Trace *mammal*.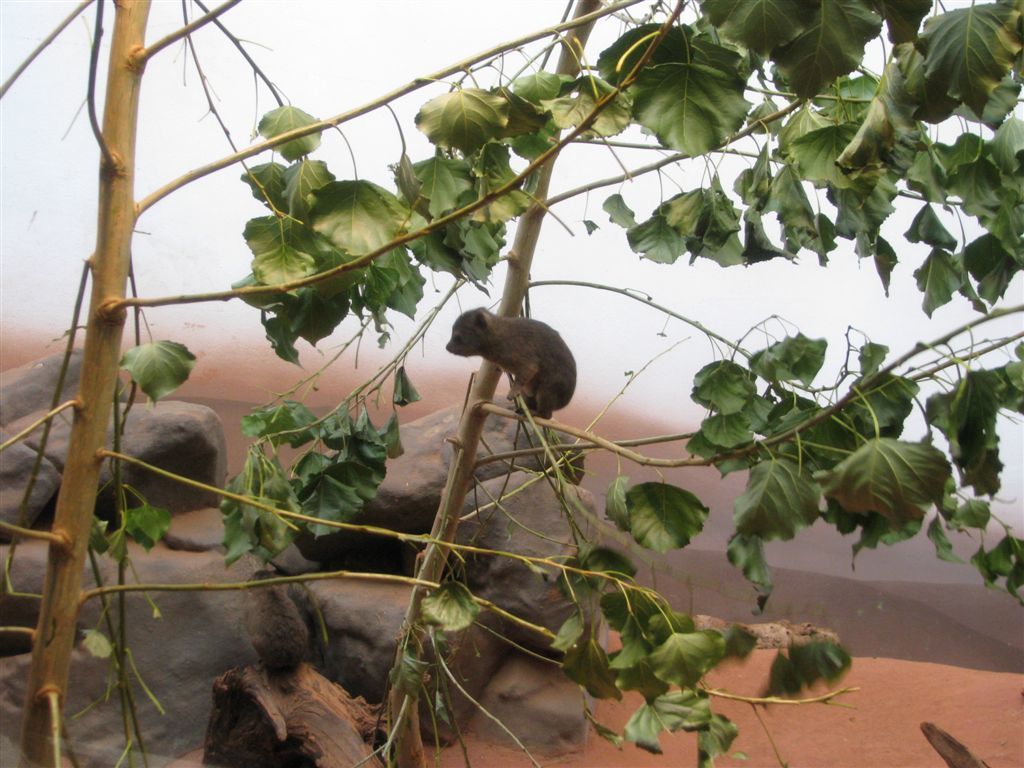
Traced to select_region(445, 305, 574, 412).
